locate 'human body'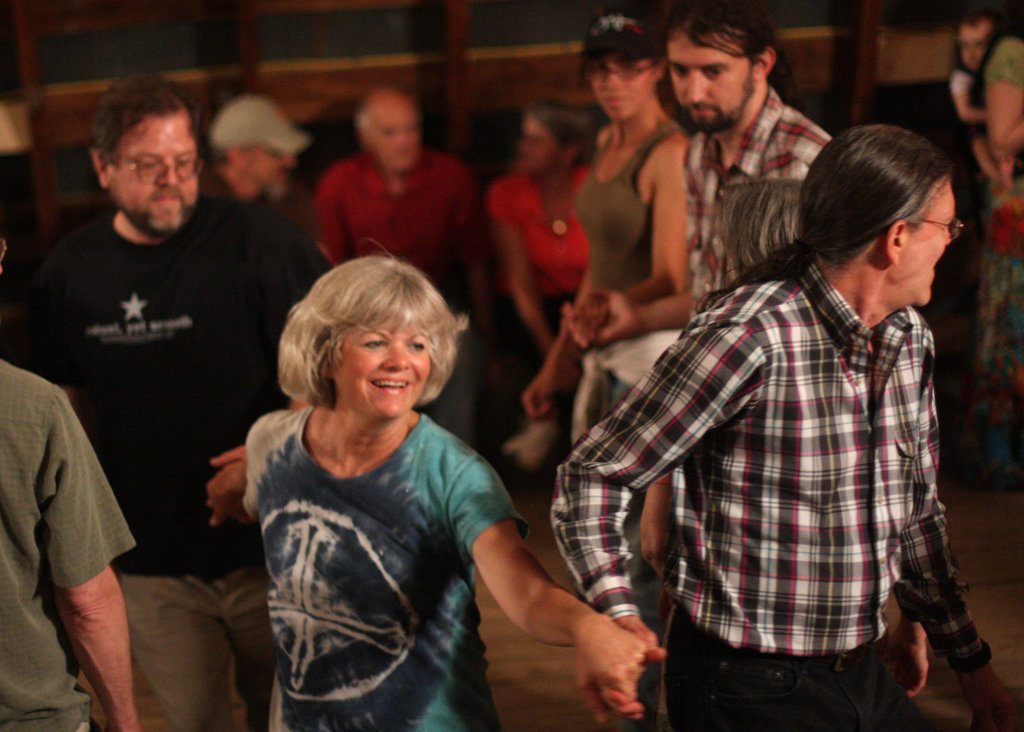
crop(325, 147, 500, 439)
